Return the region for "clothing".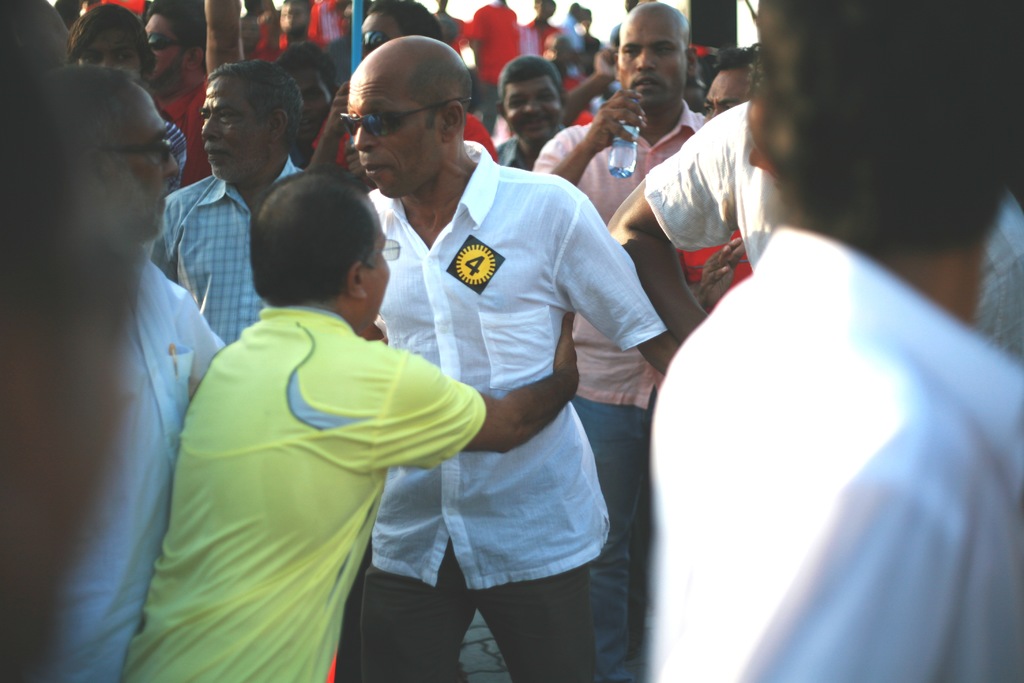
<region>651, 109, 1023, 319</region>.
